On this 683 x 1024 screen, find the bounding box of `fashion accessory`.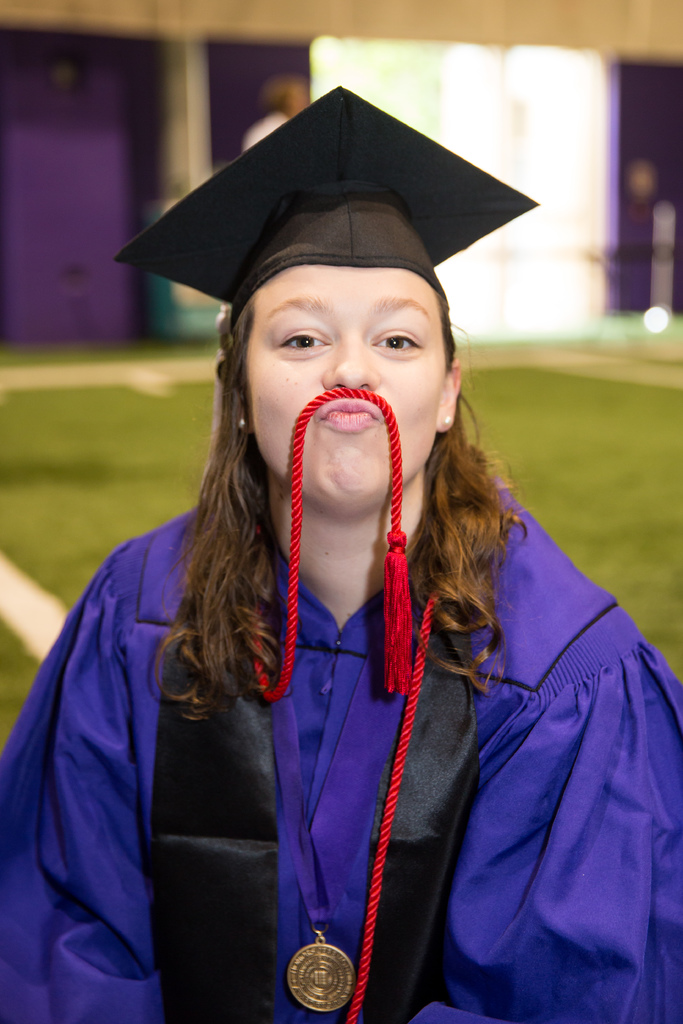
Bounding box: <bbox>443, 414, 455, 428</bbox>.
